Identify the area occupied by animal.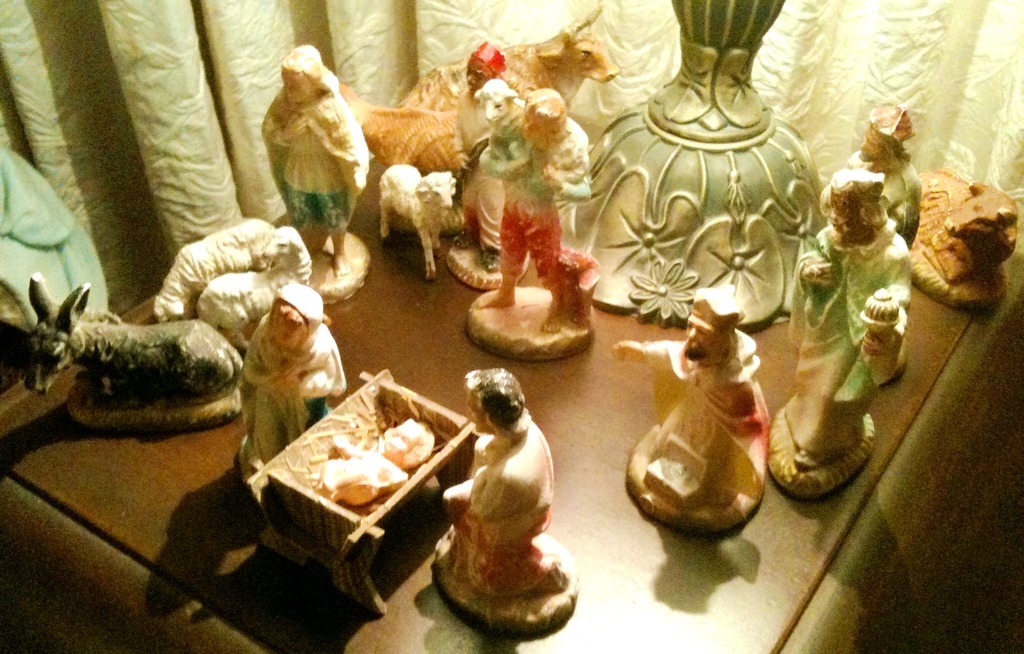
Area: 920 165 1022 288.
